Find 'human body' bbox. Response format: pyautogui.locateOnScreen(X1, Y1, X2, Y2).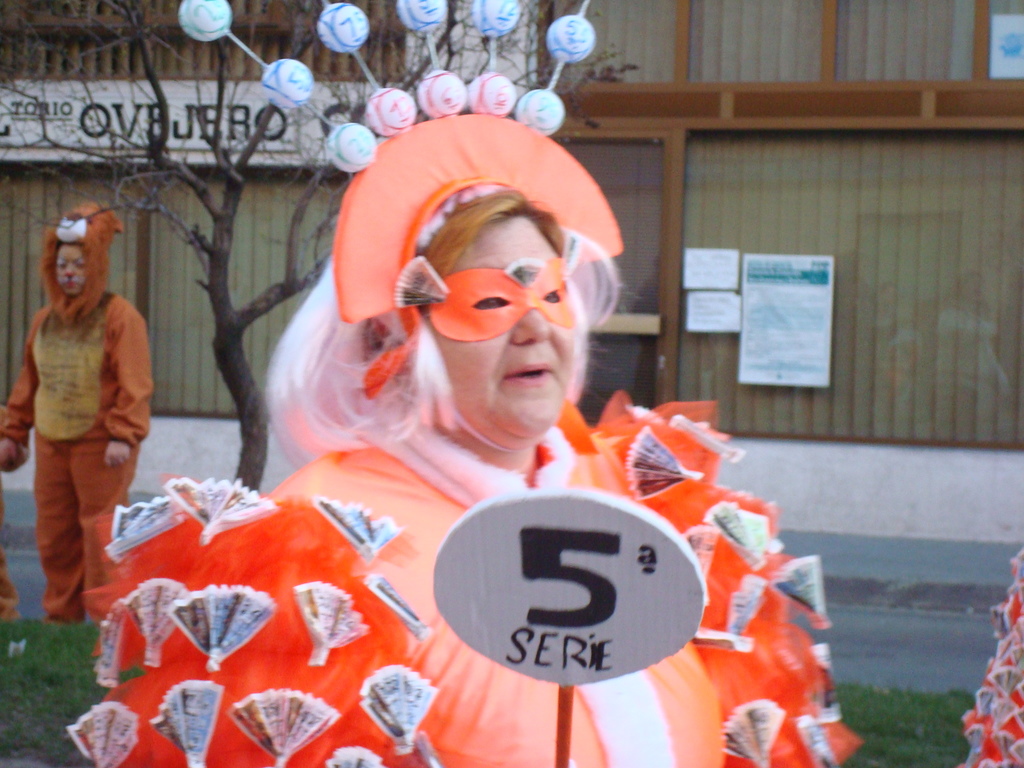
pyautogui.locateOnScreen(16, 179, 189, 634).
